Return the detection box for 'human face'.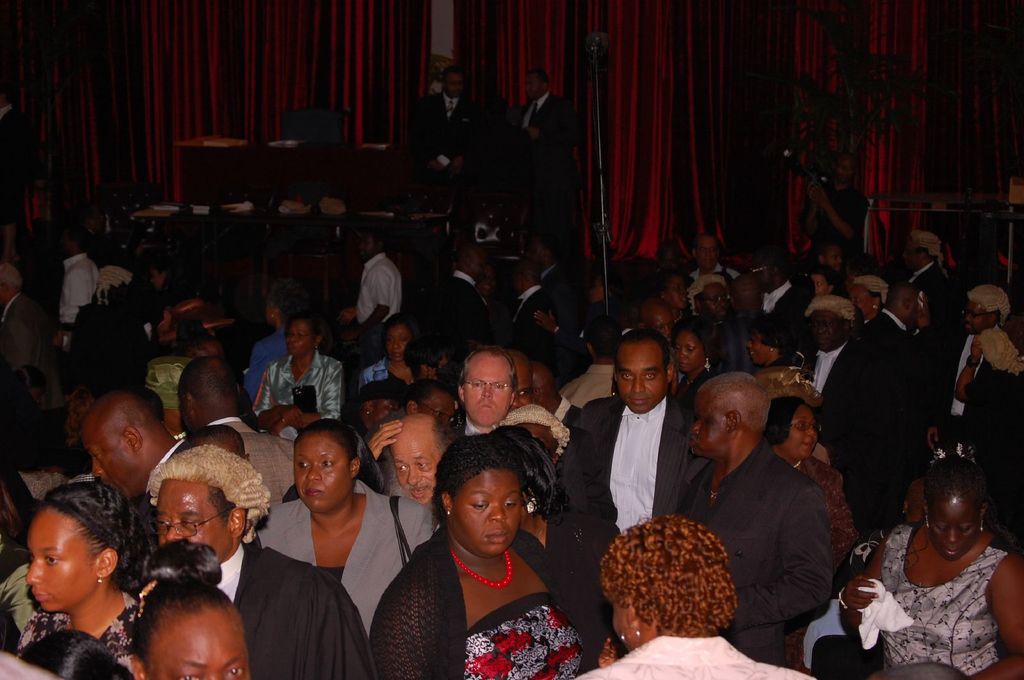
355/229/377/260.
